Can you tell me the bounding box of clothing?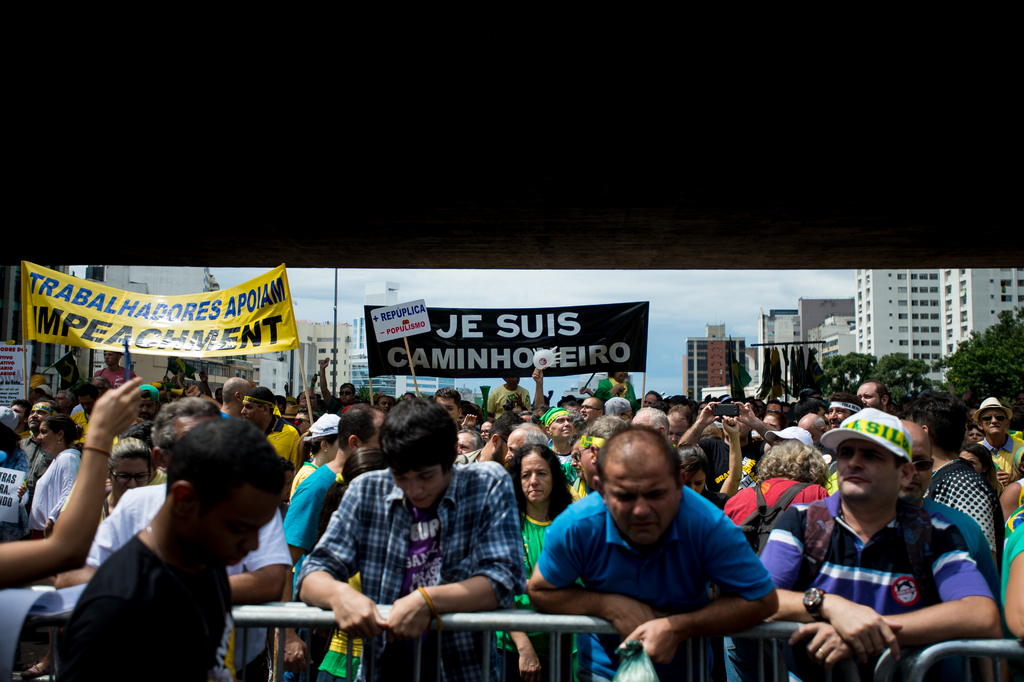
x1=982 y1=496 x2=1023 y2=612.
